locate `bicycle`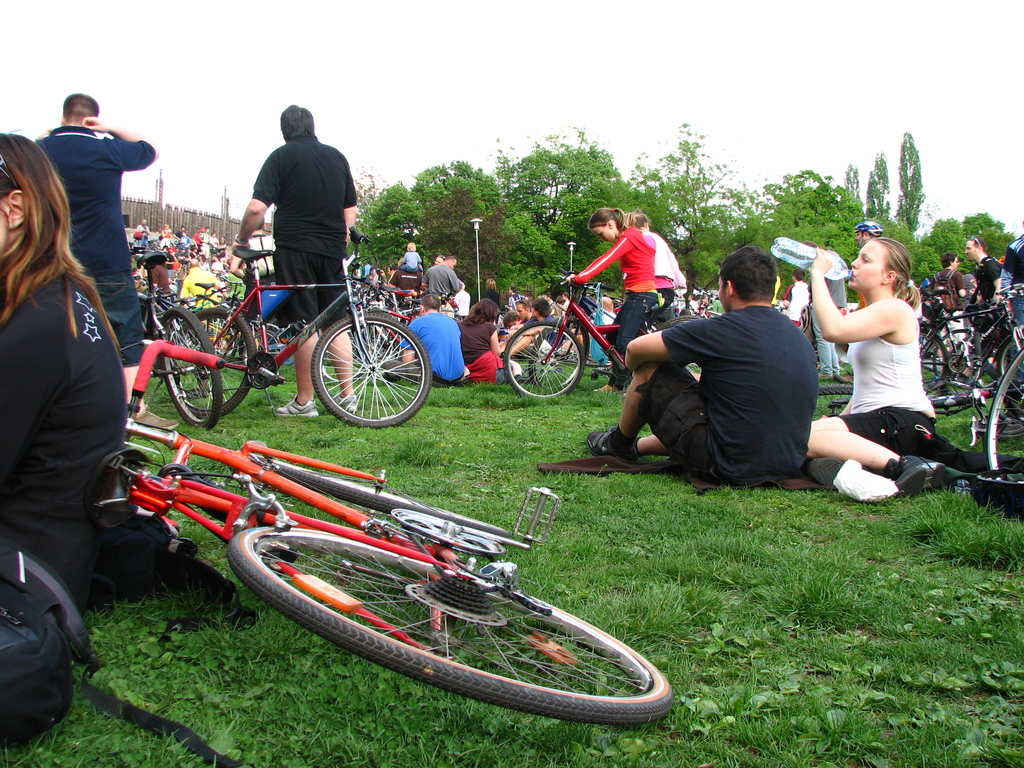
crop(920, 284, 1023, 397)
